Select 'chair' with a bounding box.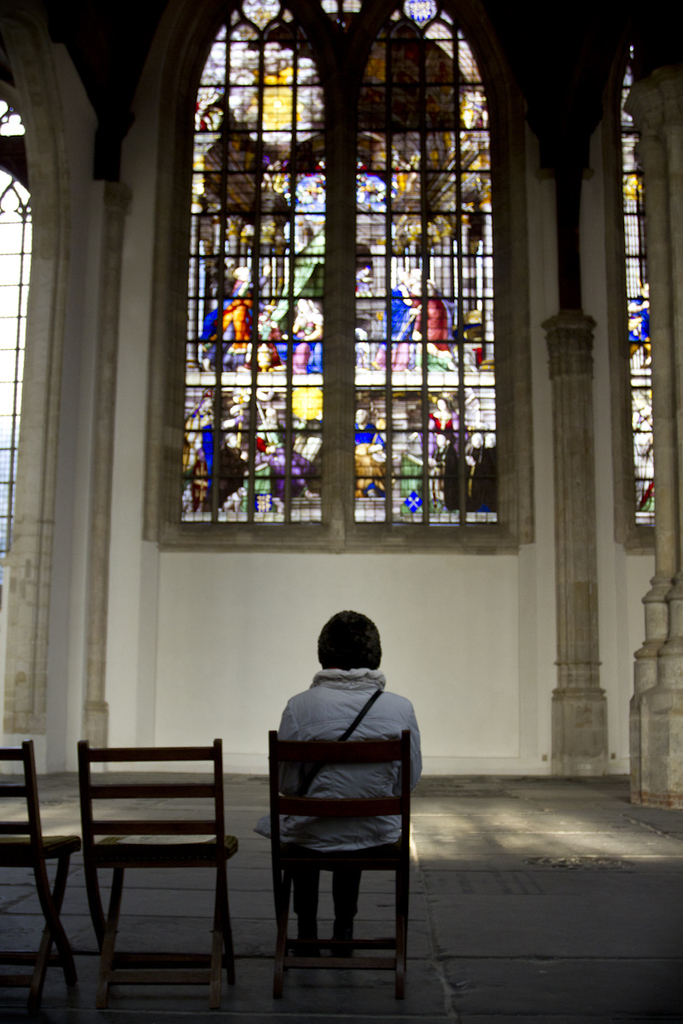
box=[26, 718, 271, 1004].
